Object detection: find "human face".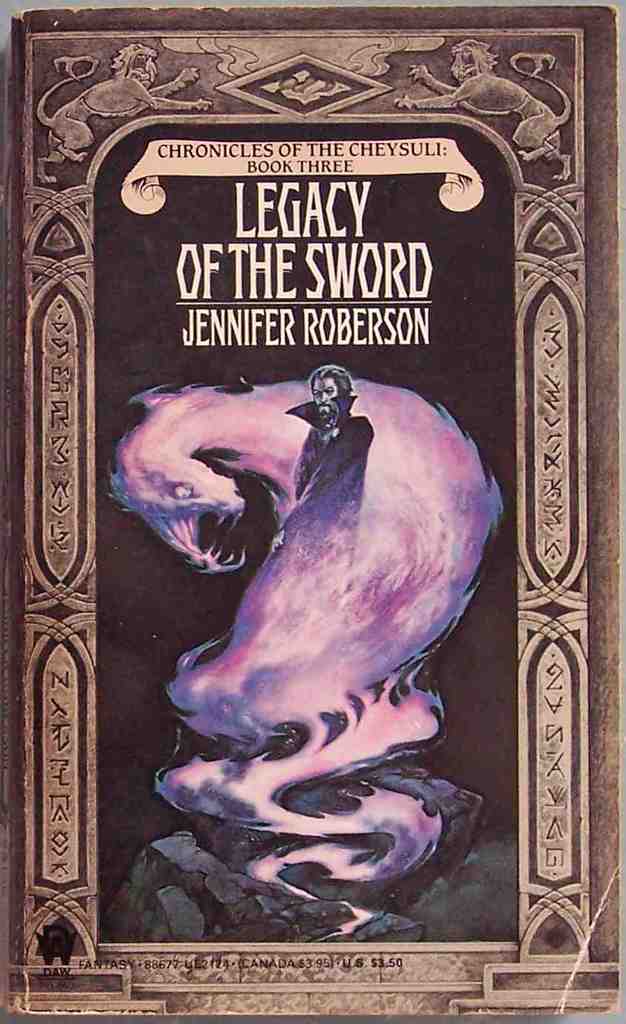
BBox(315, 378, 341, 425).
